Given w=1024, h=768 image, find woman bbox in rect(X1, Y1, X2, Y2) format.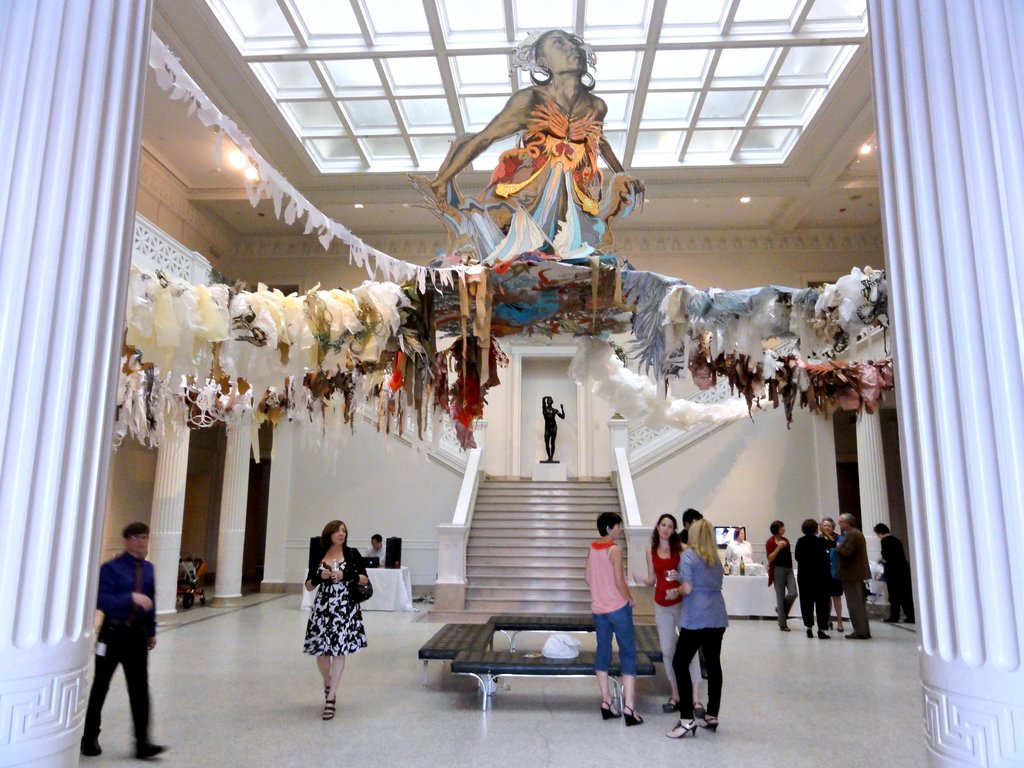
rect(639, 508, 684, 709).
